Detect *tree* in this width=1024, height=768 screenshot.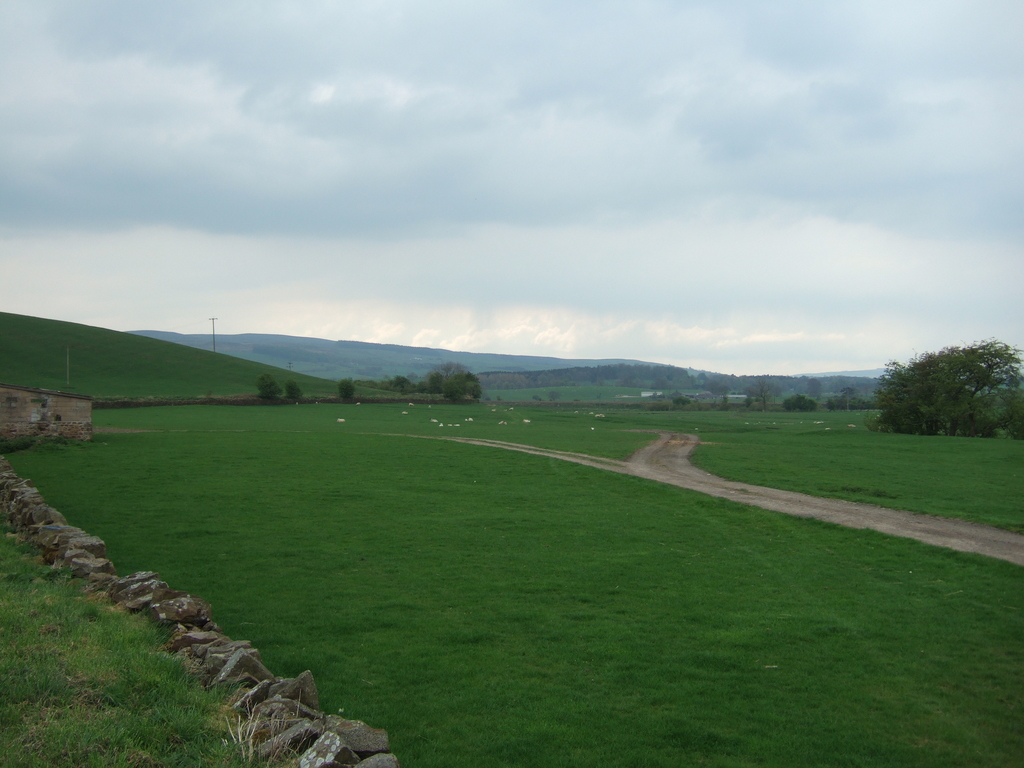
Detection: [877,329,1023,442].
